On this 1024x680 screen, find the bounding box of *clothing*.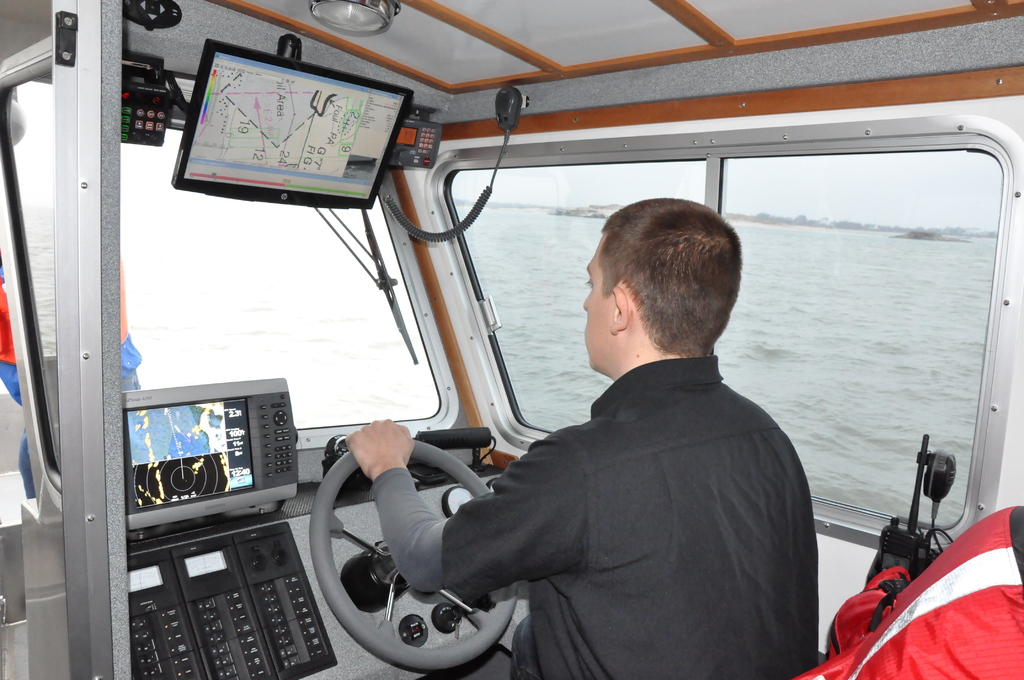
Bounding box: bbox(435, 295, 840, 679).
